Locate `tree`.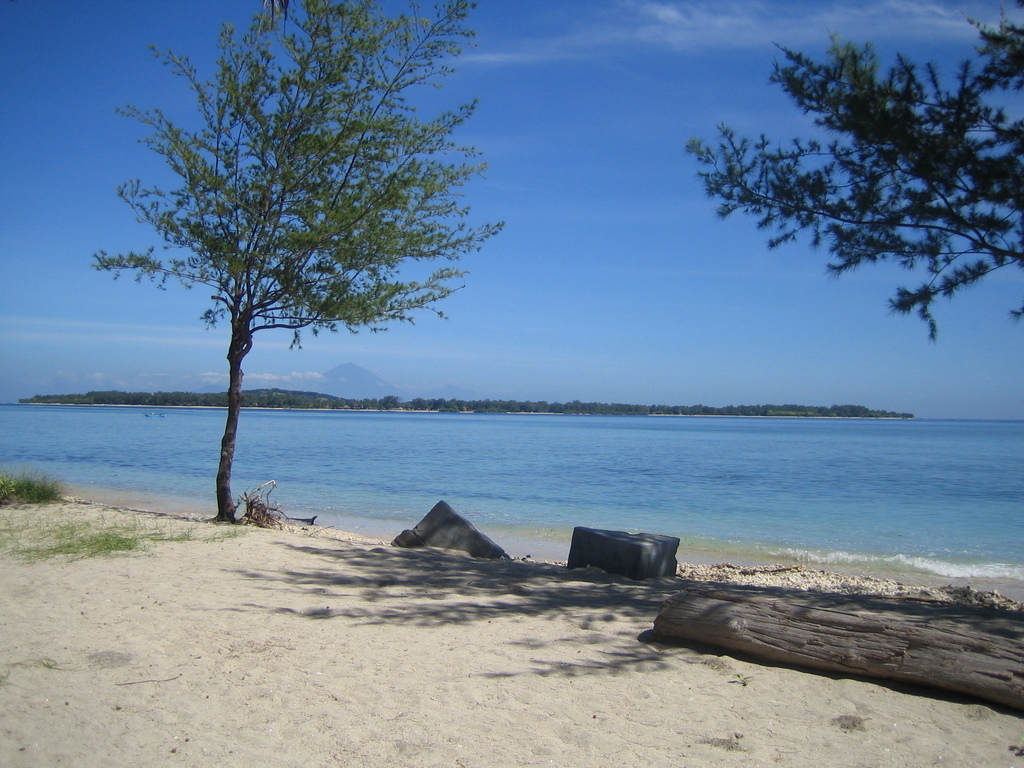
Bounding box: (682,0,1023,352).
